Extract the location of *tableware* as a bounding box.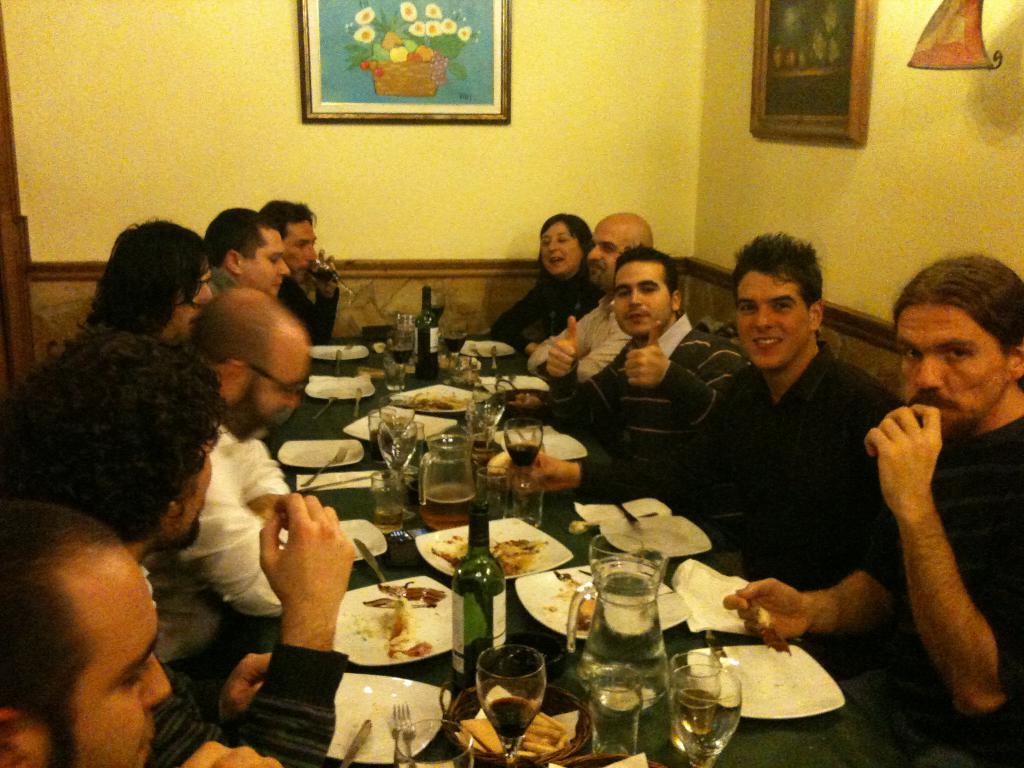
bbox(473, 650, 567, 752).
